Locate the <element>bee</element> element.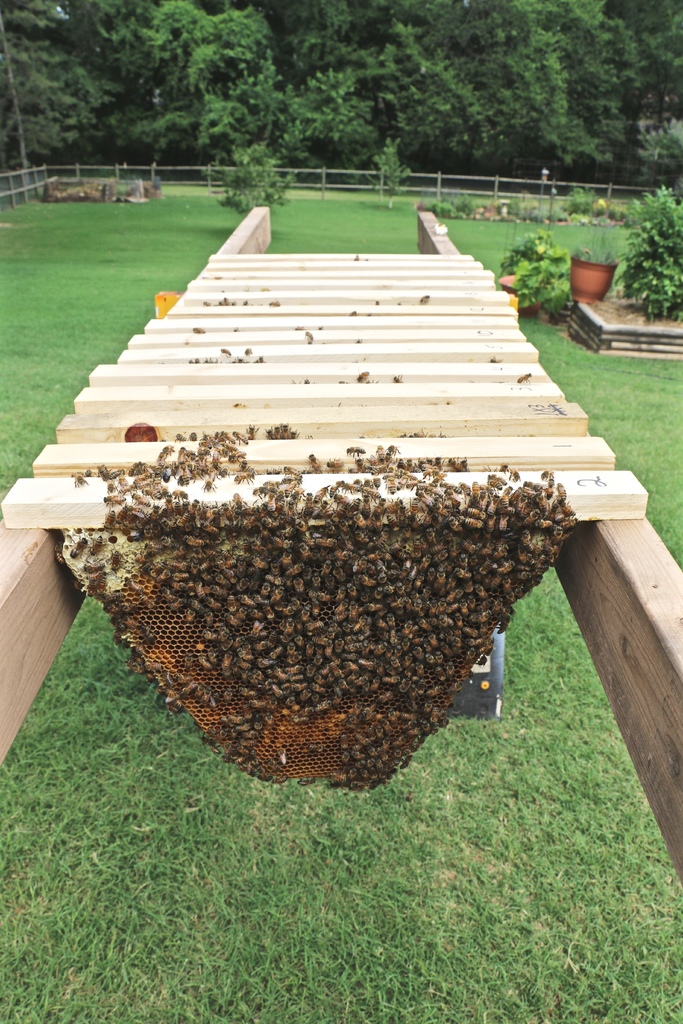
Element bbox: pyautogui.locateOnScreen(302, 329, 318, 342).
